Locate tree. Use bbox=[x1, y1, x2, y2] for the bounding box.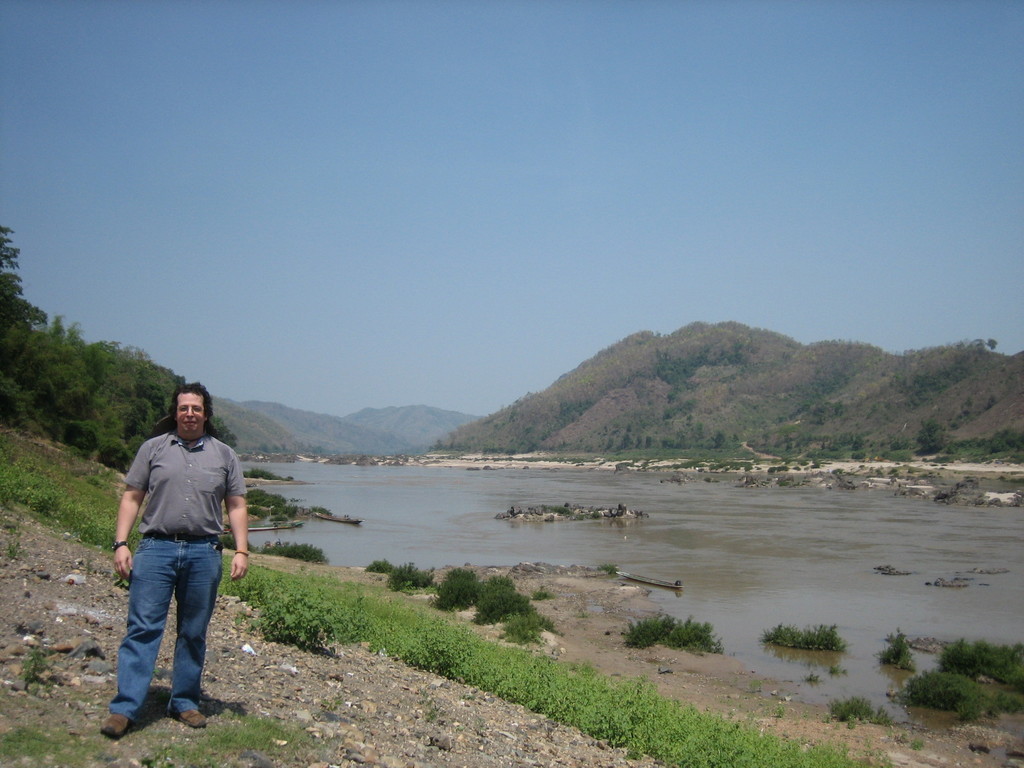
bbox=[834, 399, 842, 415].
